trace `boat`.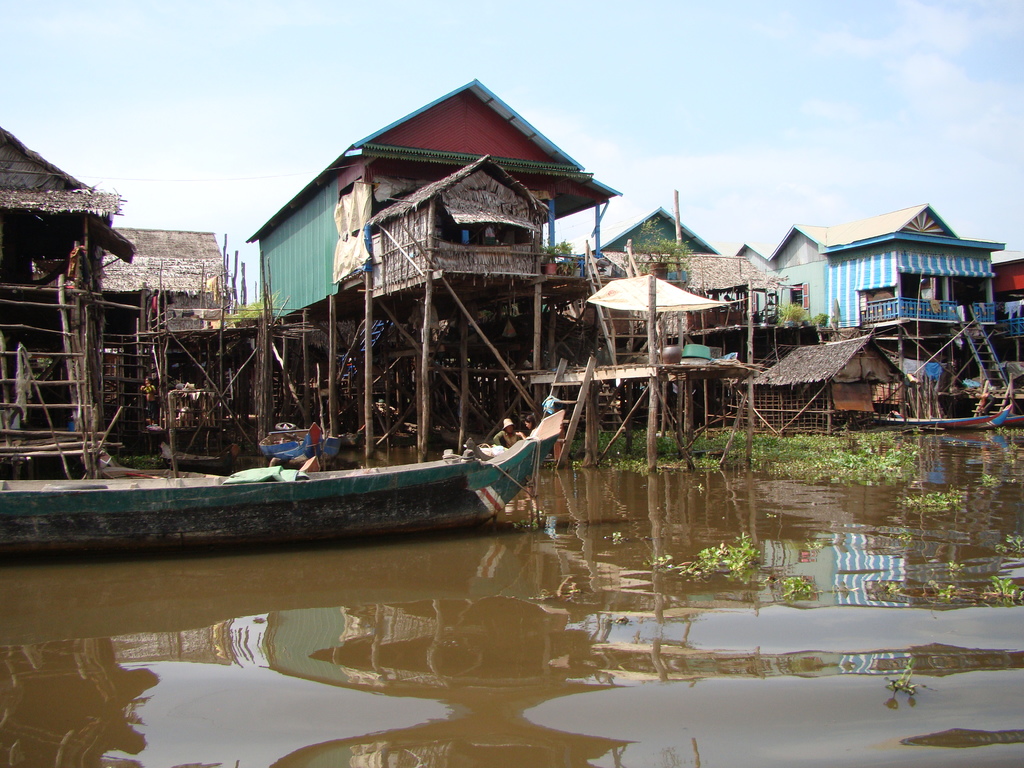
Traced to {"left": 869, "top": 316, "right": 1016, "bottom": 426}.
